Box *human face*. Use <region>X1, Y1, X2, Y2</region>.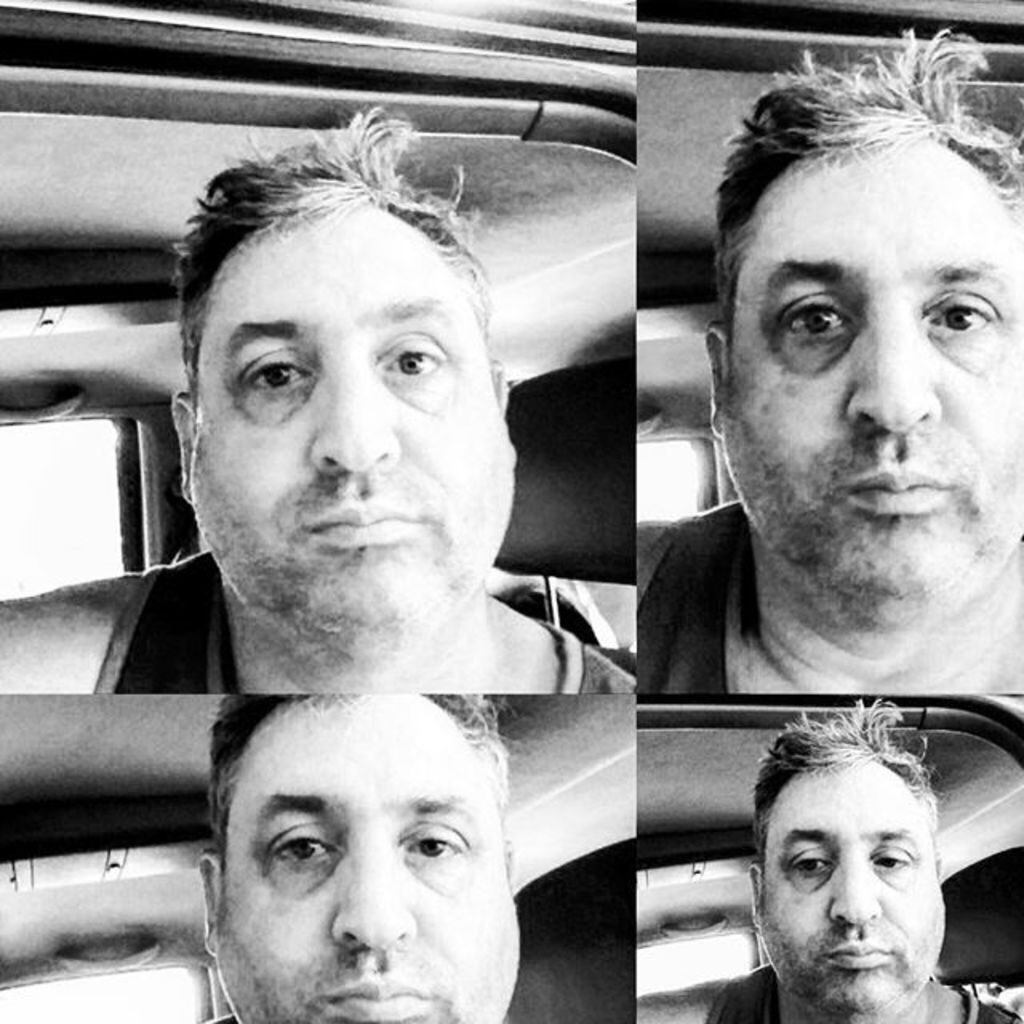
<region>717, 126, 1022, 618</region>.
